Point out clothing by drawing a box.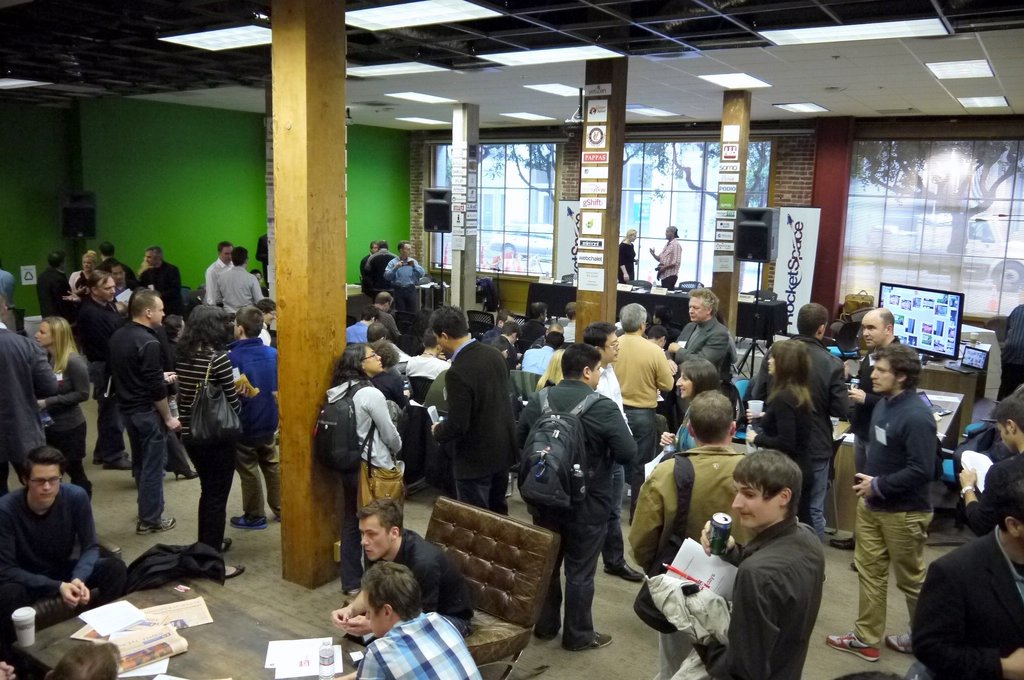
[x1=844, y1=332, x2=904, y2=542].
